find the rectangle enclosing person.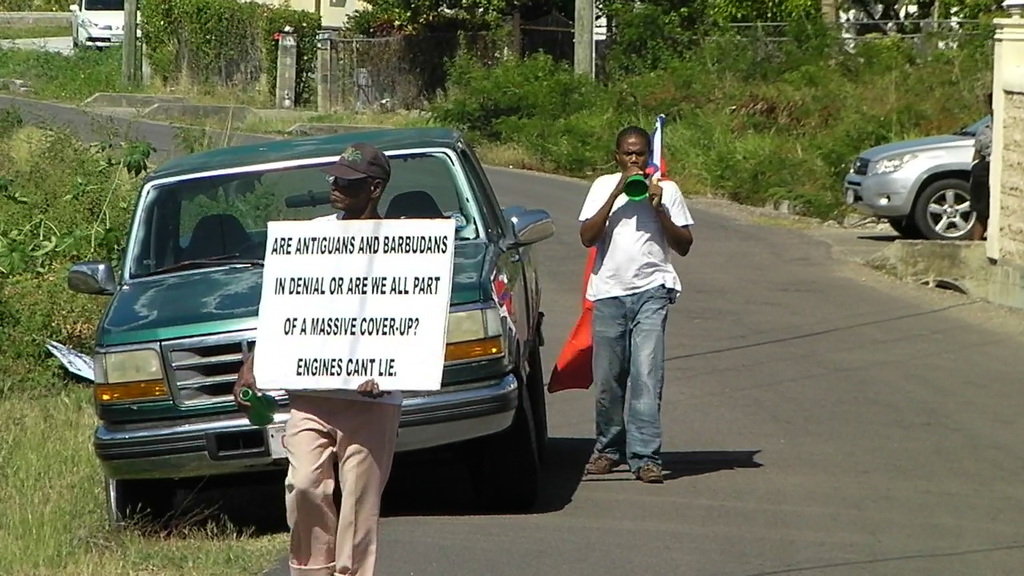
<box>578,124,695,486</box>.
